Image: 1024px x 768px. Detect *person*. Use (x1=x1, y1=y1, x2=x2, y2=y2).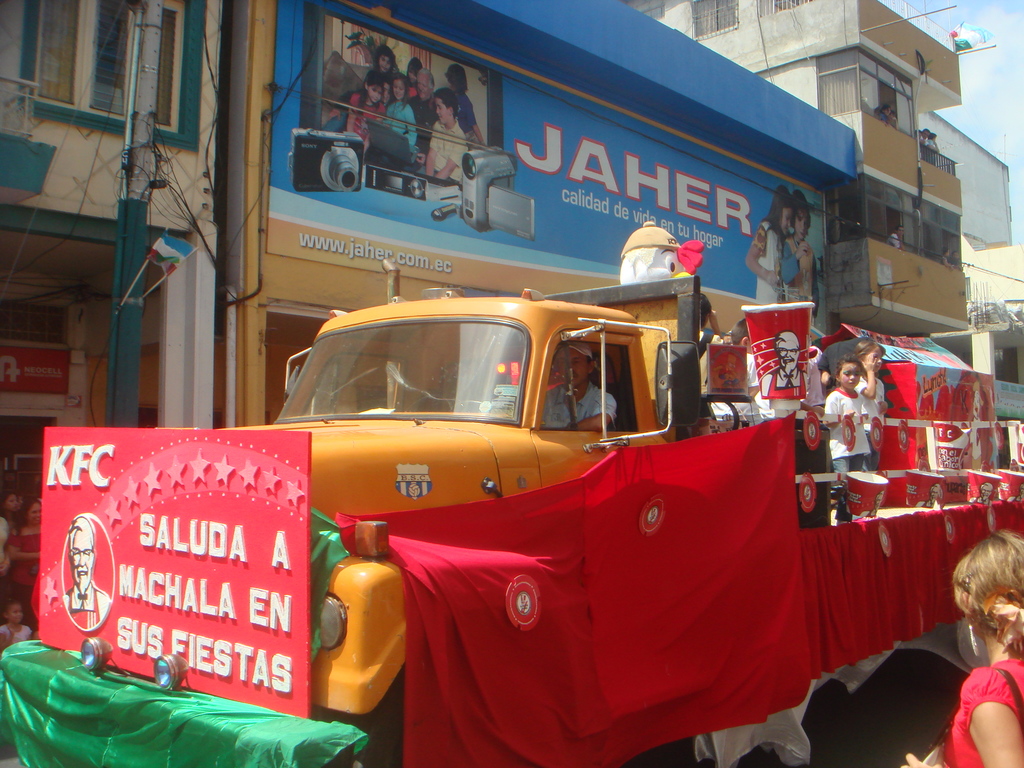
(x1=828, y1=340, x2=874, y2=471).
